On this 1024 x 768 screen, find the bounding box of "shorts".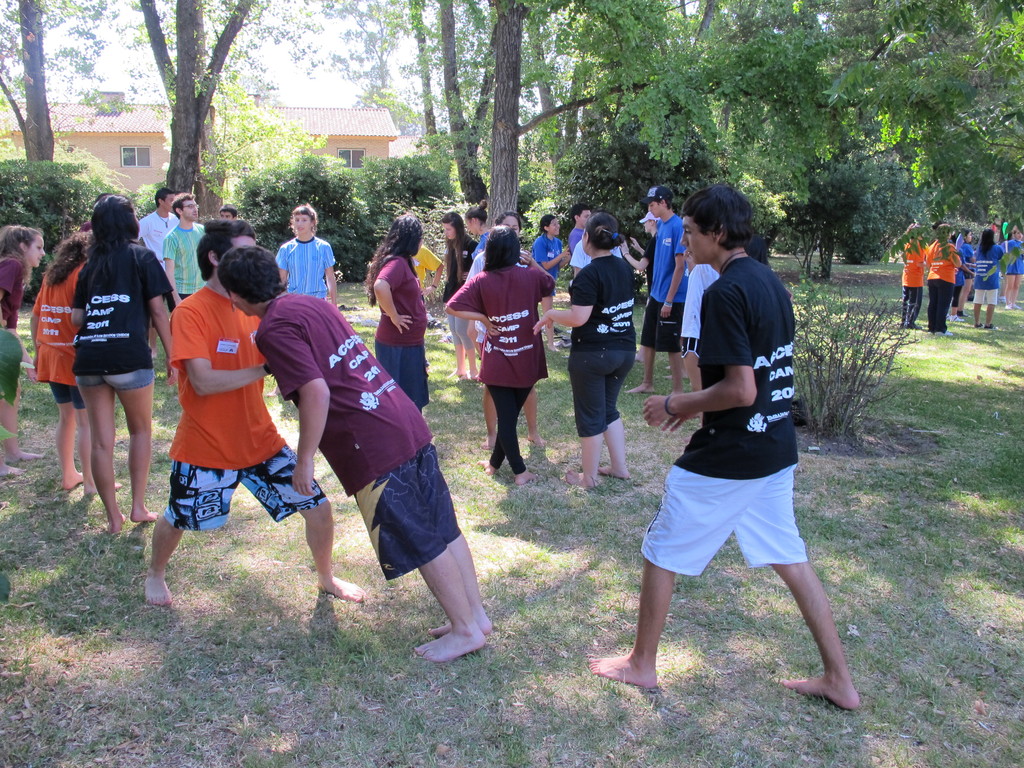
Bounding box: [left=567, top=346, right=639, bottom=434].
